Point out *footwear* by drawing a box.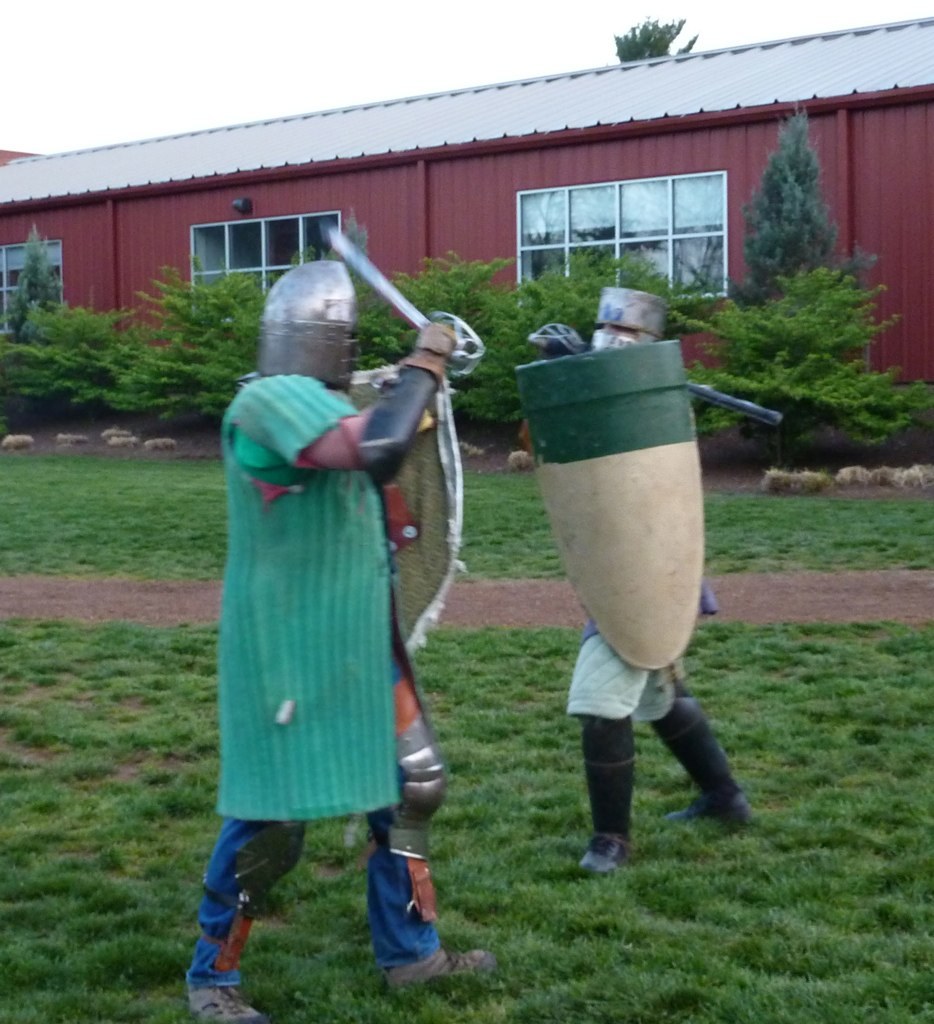
crop(569, 829, 637, 877).
